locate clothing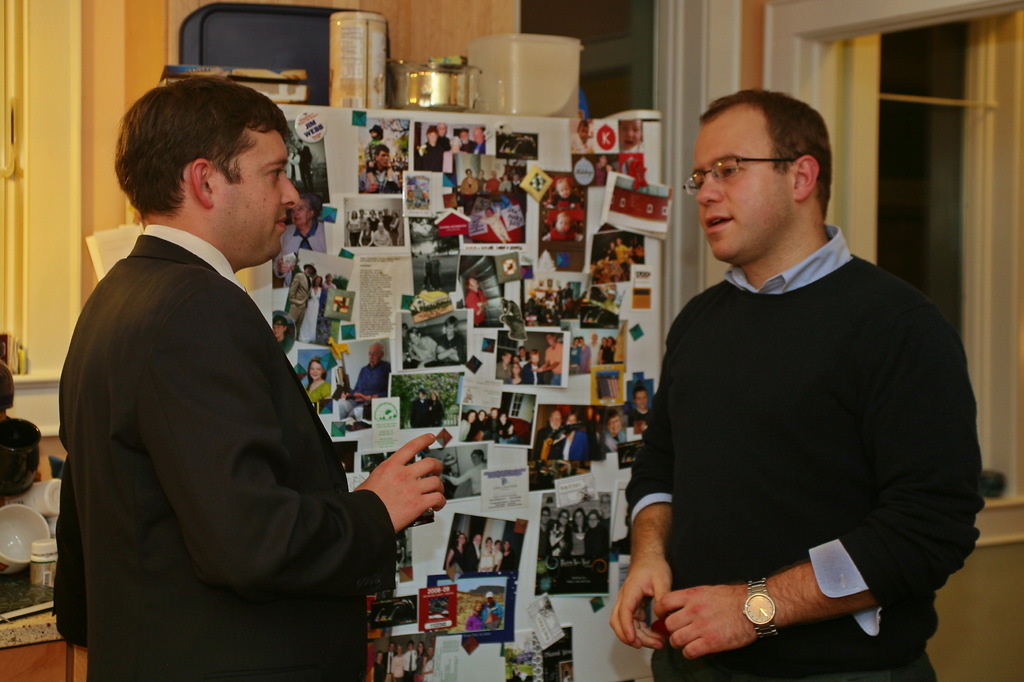
bbox(367, 137, 383, 172)
